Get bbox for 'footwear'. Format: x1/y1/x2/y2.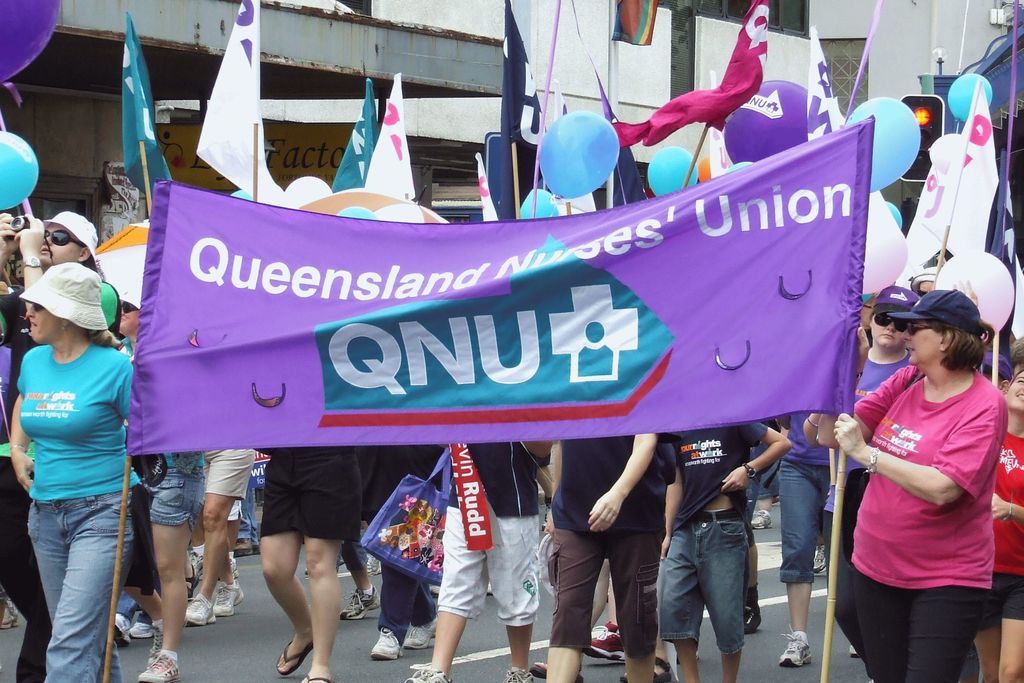
149/630/165/663.
